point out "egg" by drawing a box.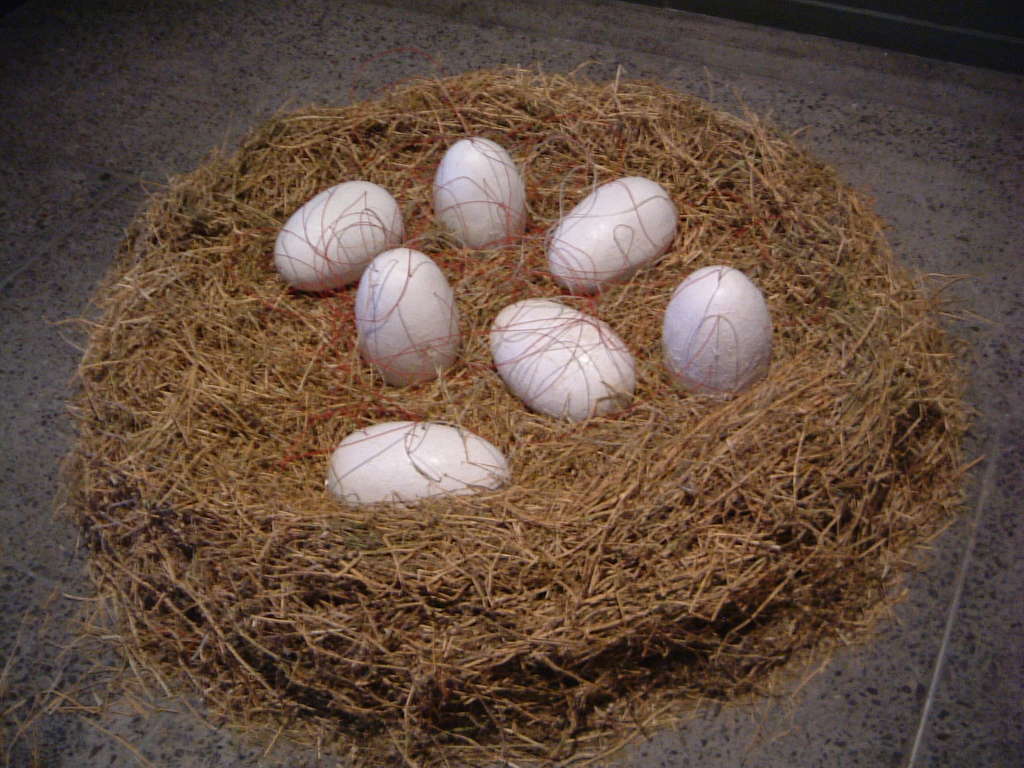
crop(660, 262, 774, 399).
